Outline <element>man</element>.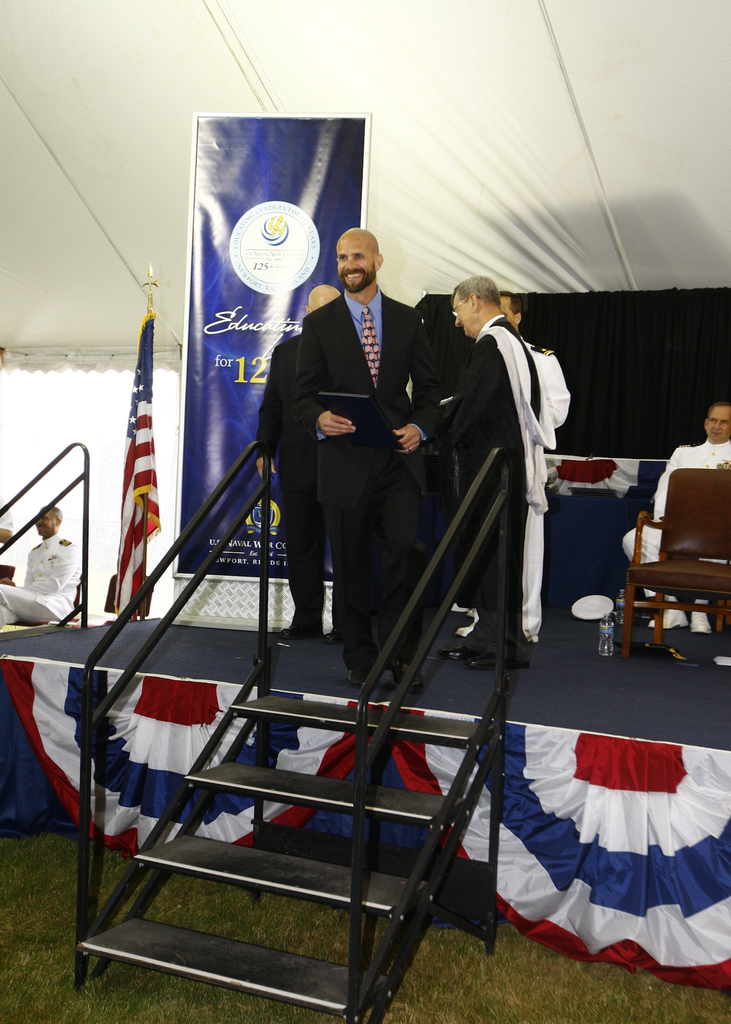
Outline: <box>0,502,86,634</box>.
